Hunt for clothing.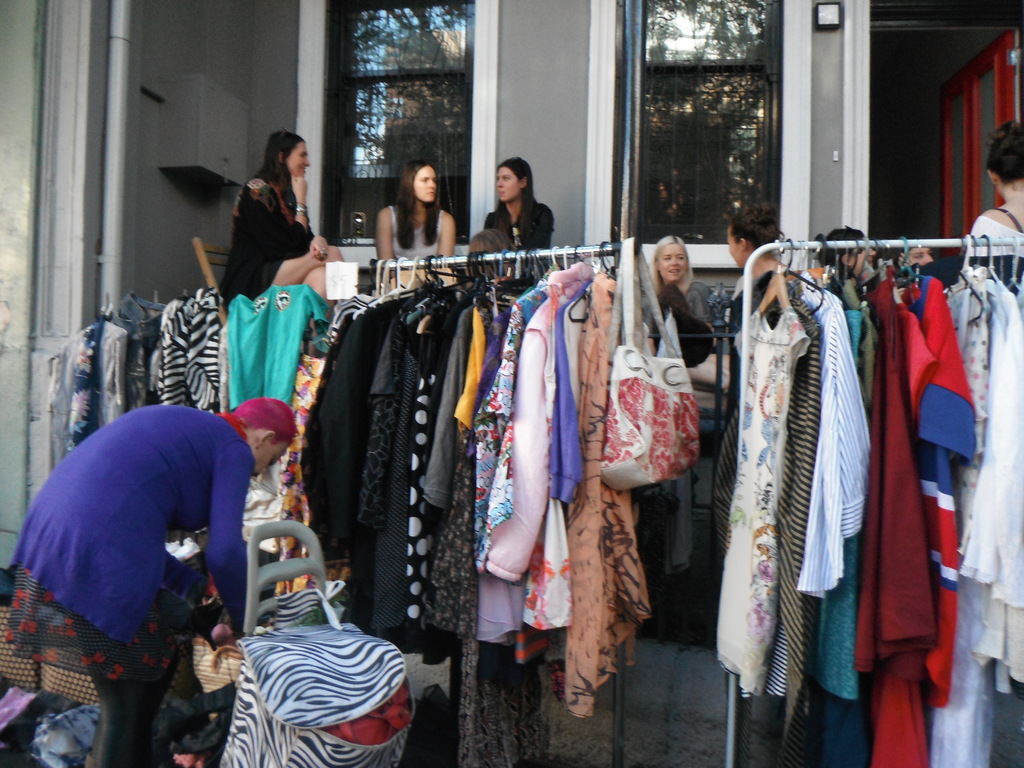
Hunted down at (26, 363, 268, 746).
